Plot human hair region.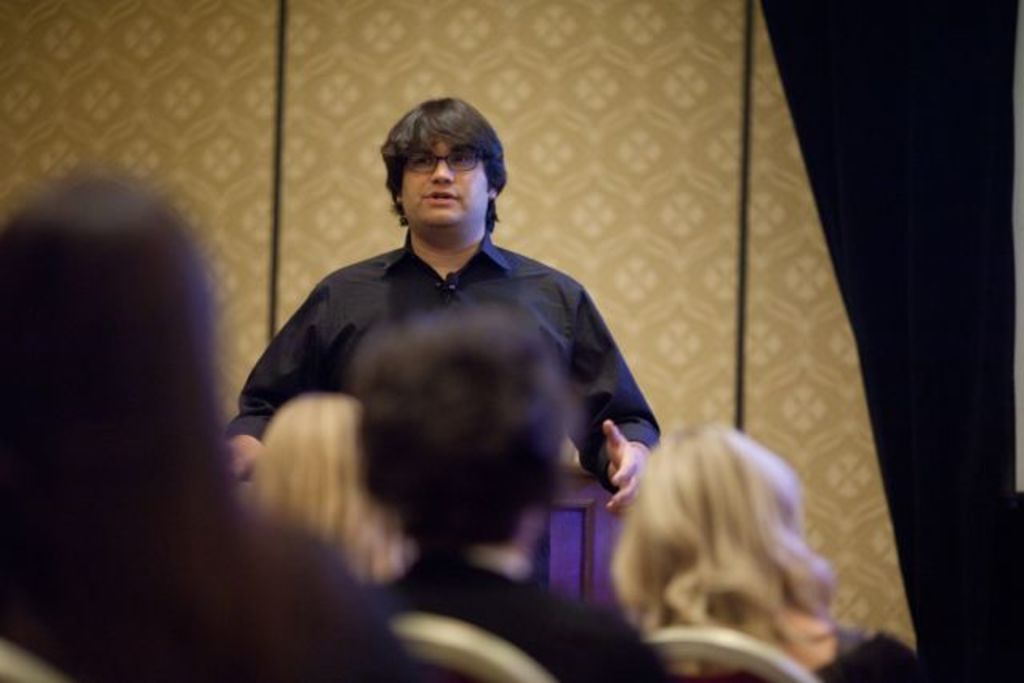
Plotted at Rect(0, 184, 304, 681).
